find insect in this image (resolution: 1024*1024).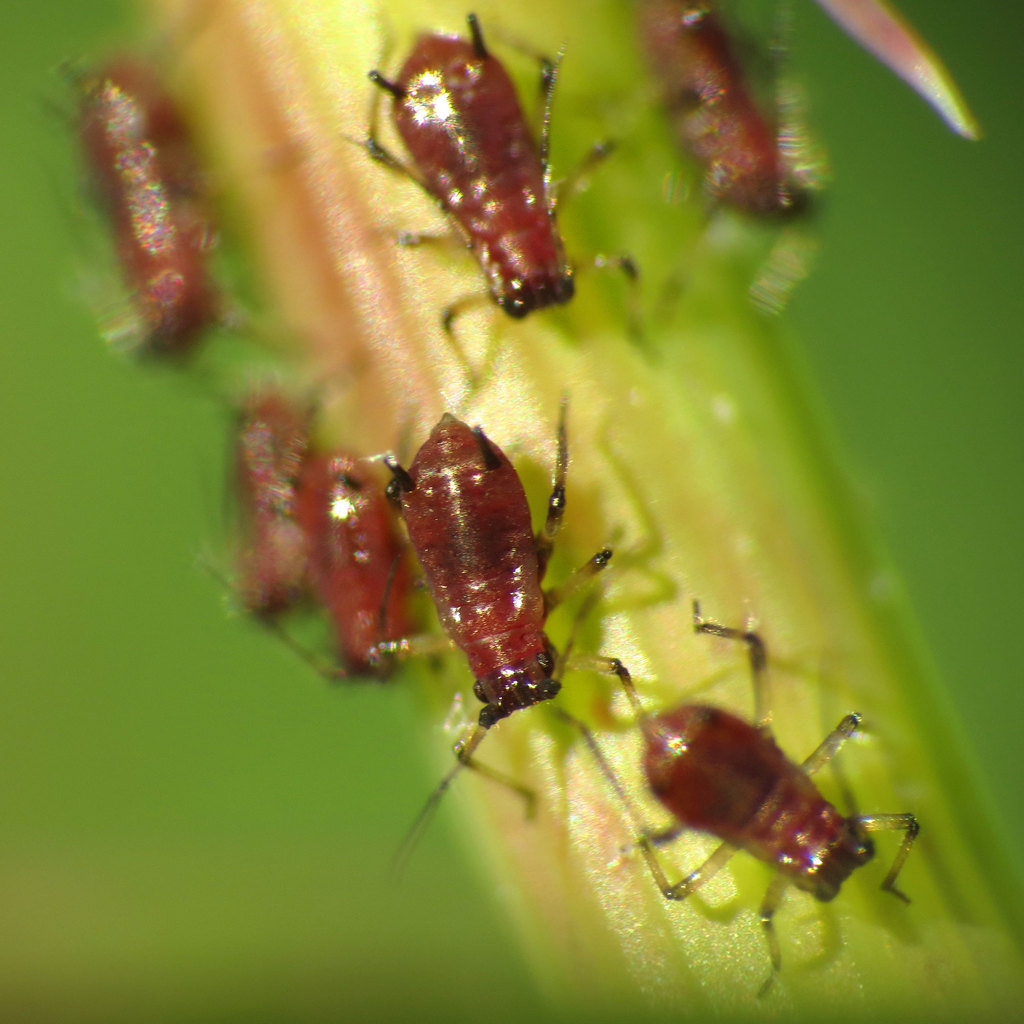
(left=335, top=8, right=662, bottom=390).
